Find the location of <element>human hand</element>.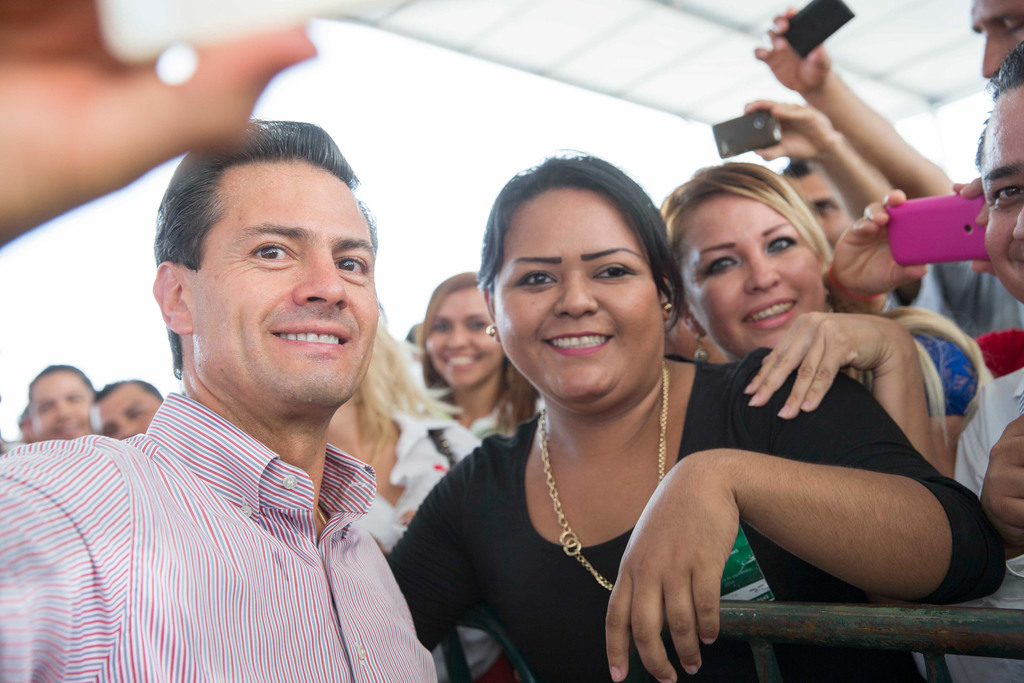
Location: bbox=[753, 5, 831, 100].
